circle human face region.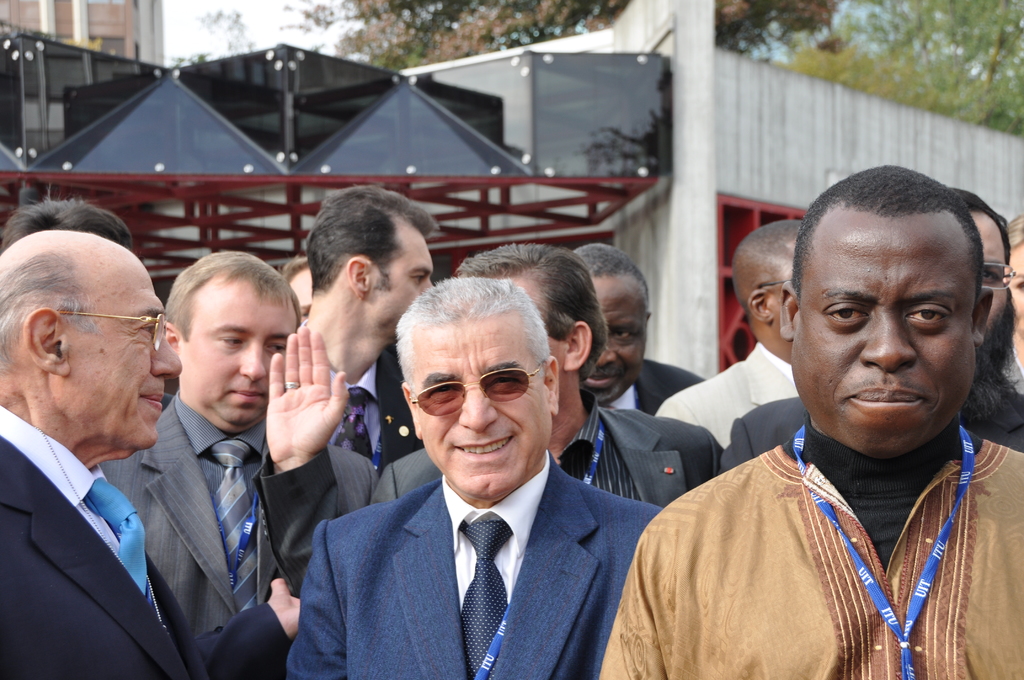
Region: bbox(374, 223, 435, 330).
